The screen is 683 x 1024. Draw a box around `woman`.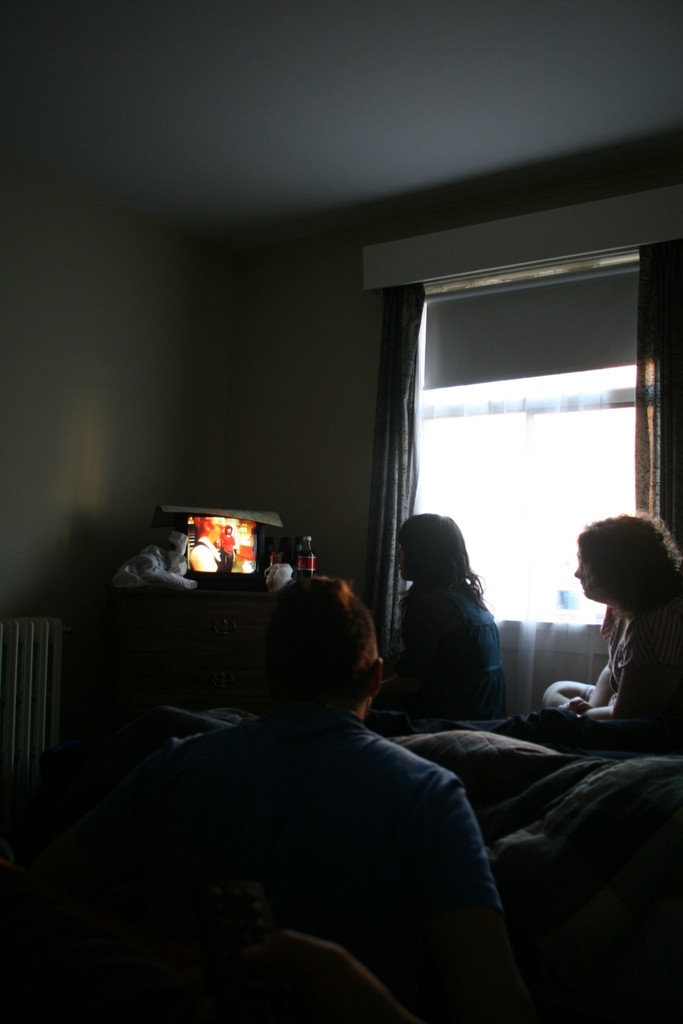
<bbox>361, 510, 511, 735</bbox>.
